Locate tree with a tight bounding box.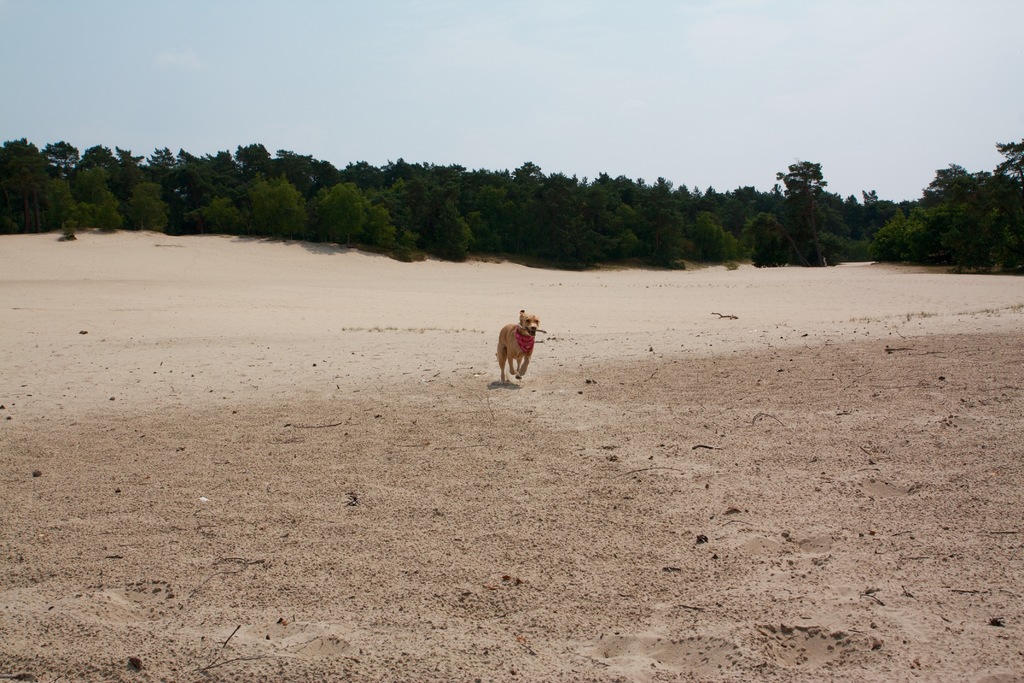
Rect(902, 202, 929, 263).
